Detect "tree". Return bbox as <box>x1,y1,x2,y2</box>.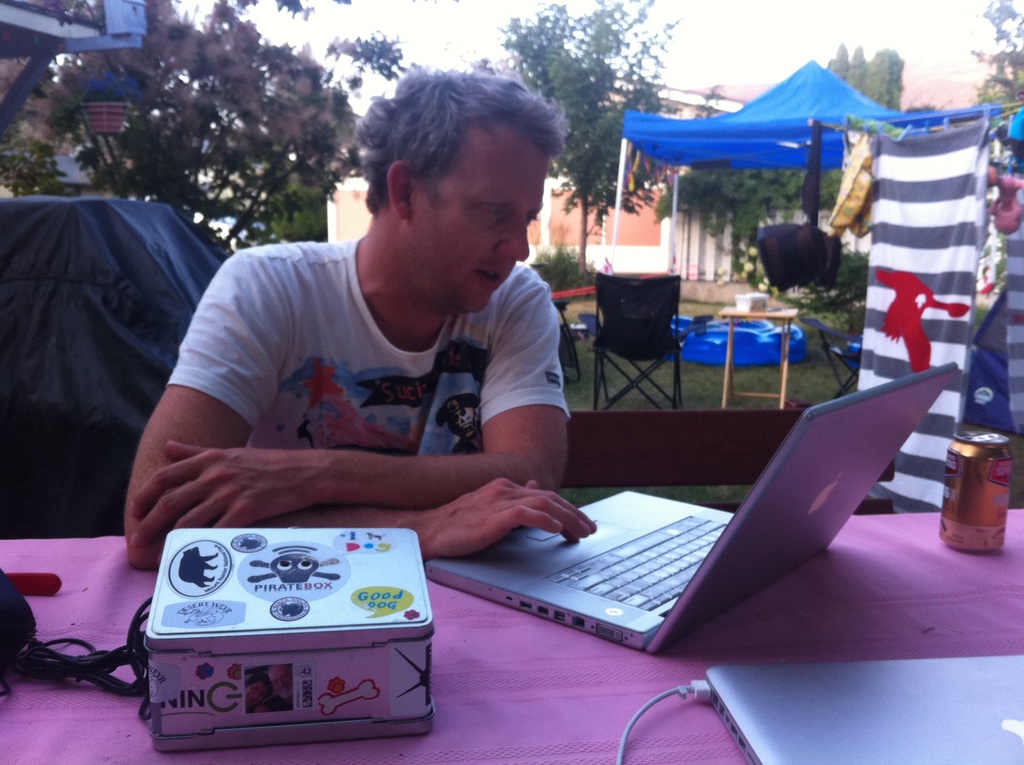
<box>0,0,410,259</box>.
